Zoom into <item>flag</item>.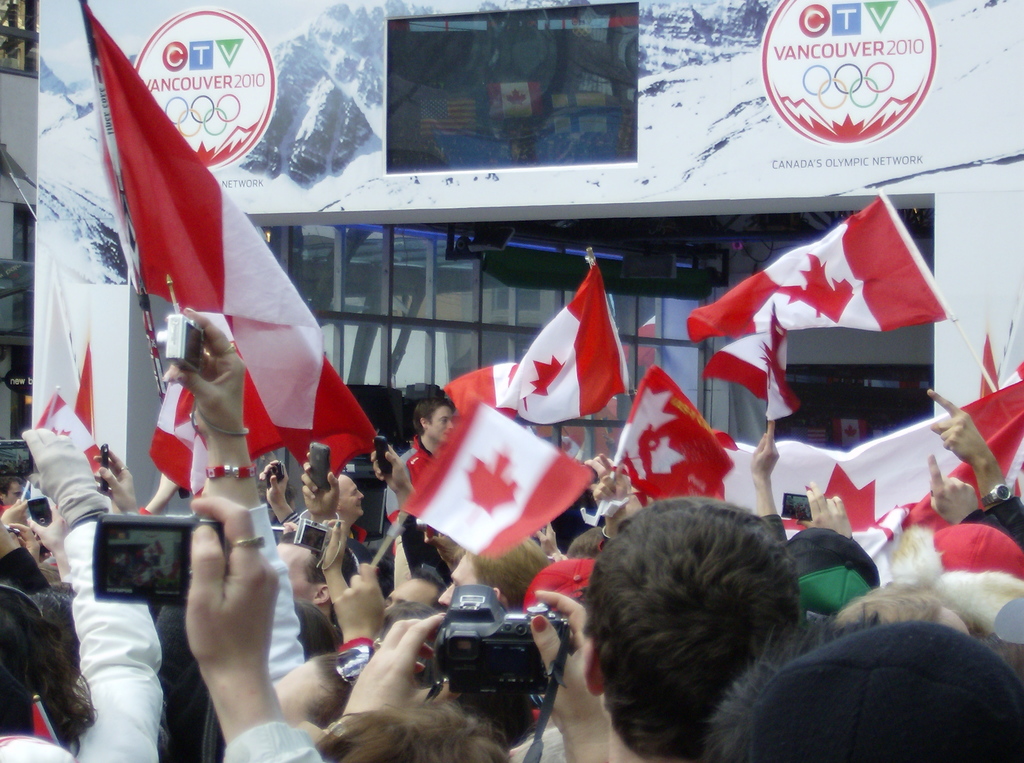
Zoom target: (818,364,1023,560).
